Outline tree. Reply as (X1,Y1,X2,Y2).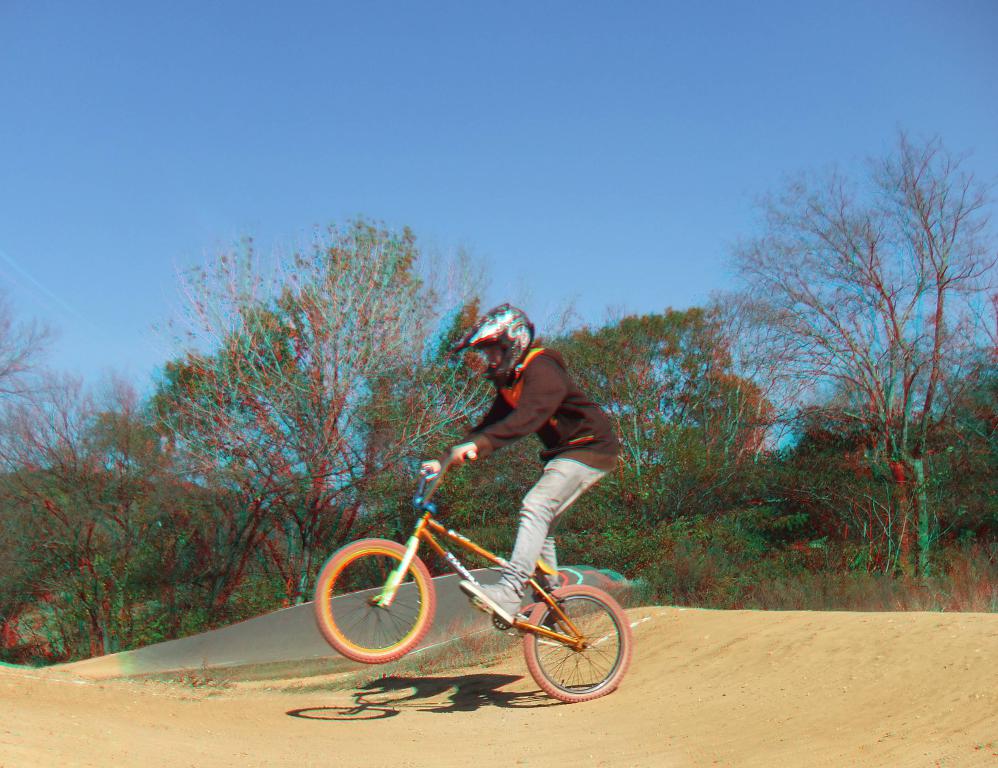
(280,223,456,583).
